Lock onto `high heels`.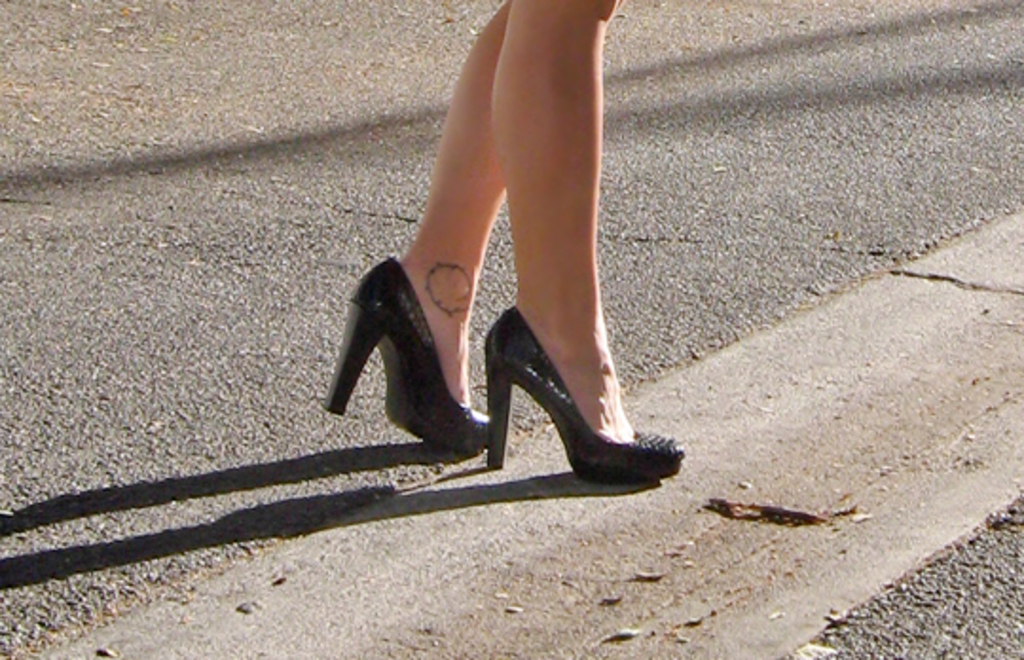
Locked: left=480, top=307, right=690, bottom=497.
